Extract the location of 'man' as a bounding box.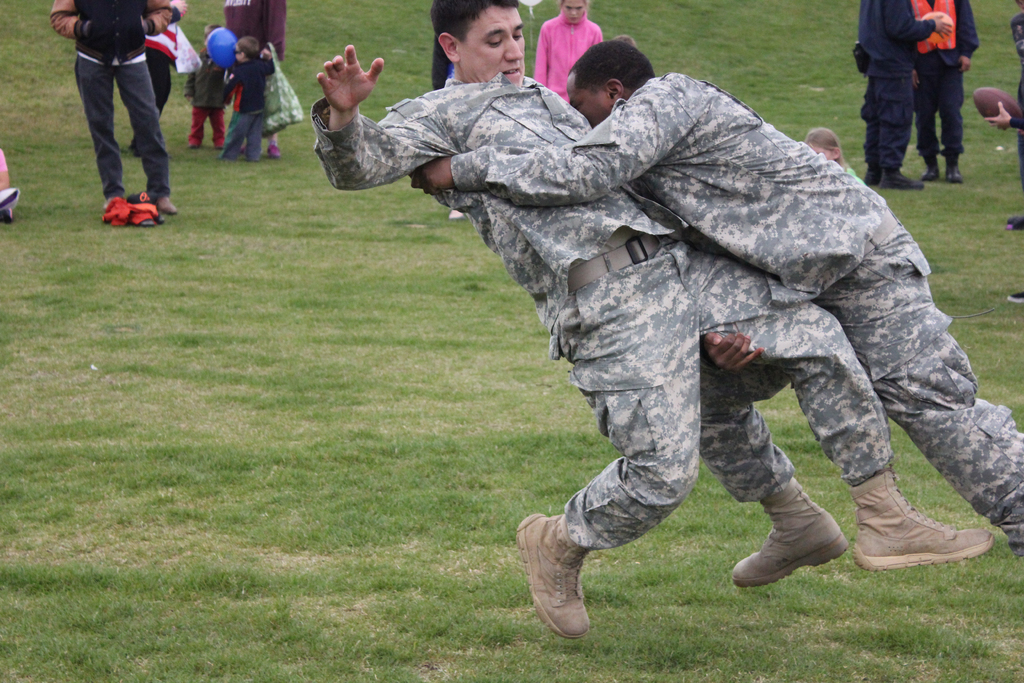
x1=307 y1=0 x2=996 y2=638.
